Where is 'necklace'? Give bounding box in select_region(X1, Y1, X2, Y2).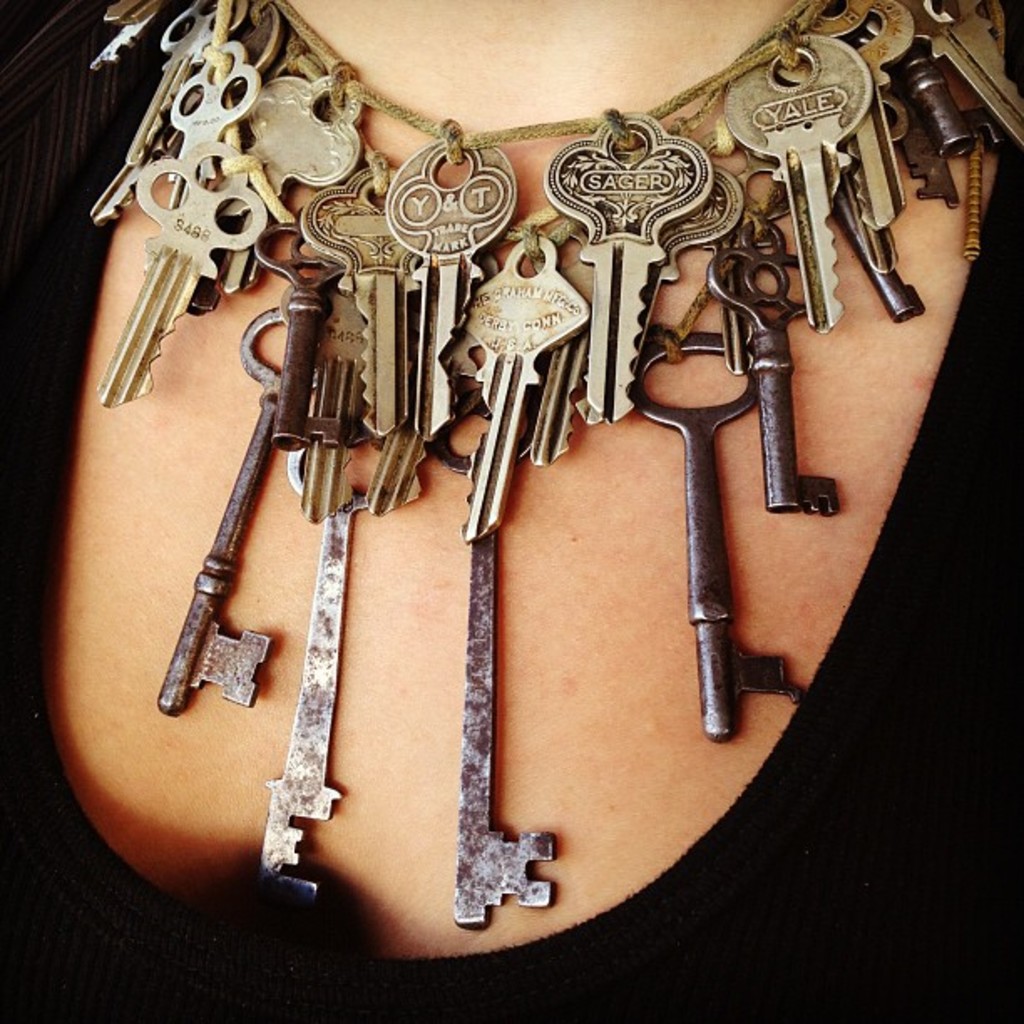
select_region(82, 0, 1022, 905).
